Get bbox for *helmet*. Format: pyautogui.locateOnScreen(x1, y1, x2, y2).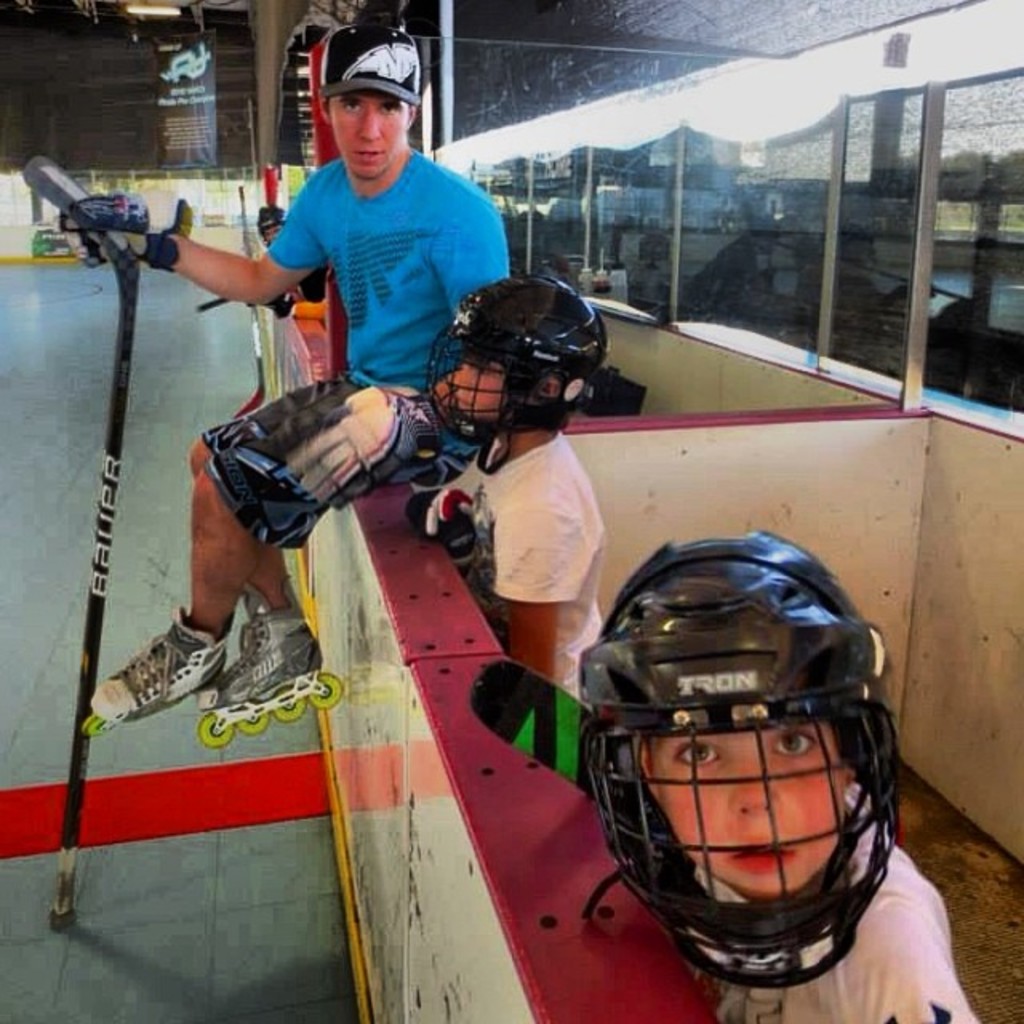
pyautogui.locateOnScreen(302, 6, 422, 101).
